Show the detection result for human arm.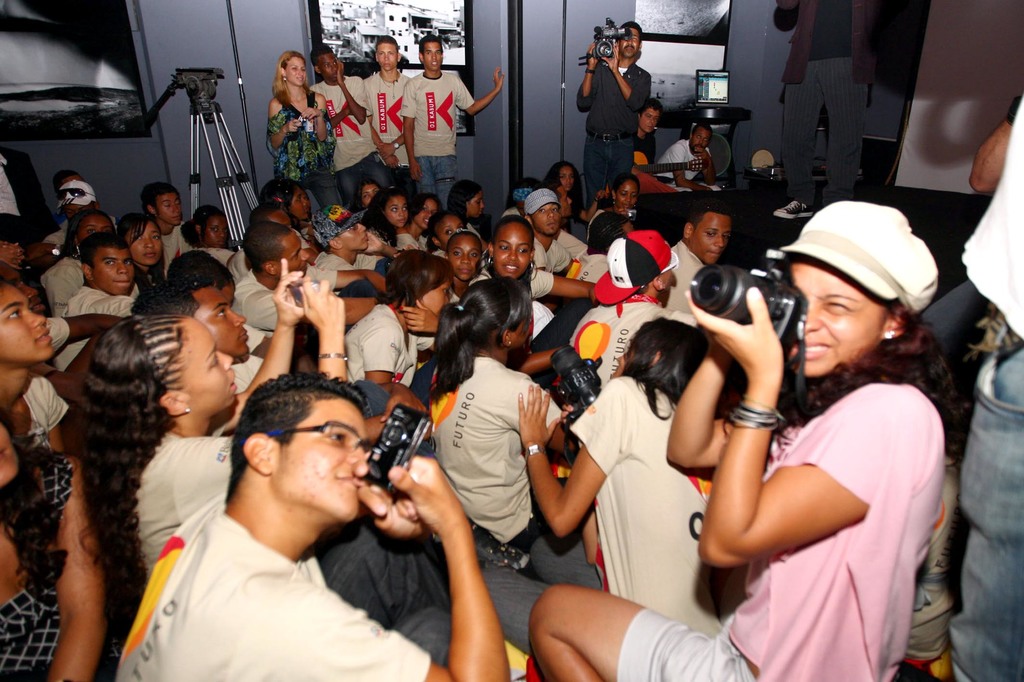
bbox(364, 225, 400, 258).
